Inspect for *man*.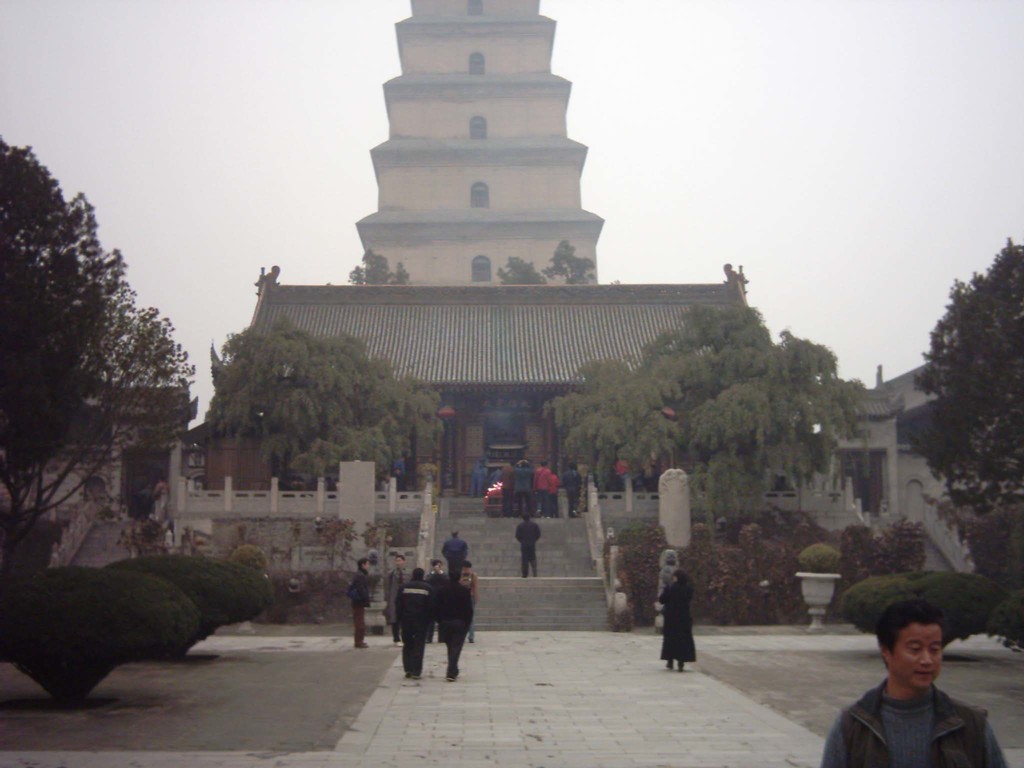
Inspection: <box>445,532,469,575</box>.
